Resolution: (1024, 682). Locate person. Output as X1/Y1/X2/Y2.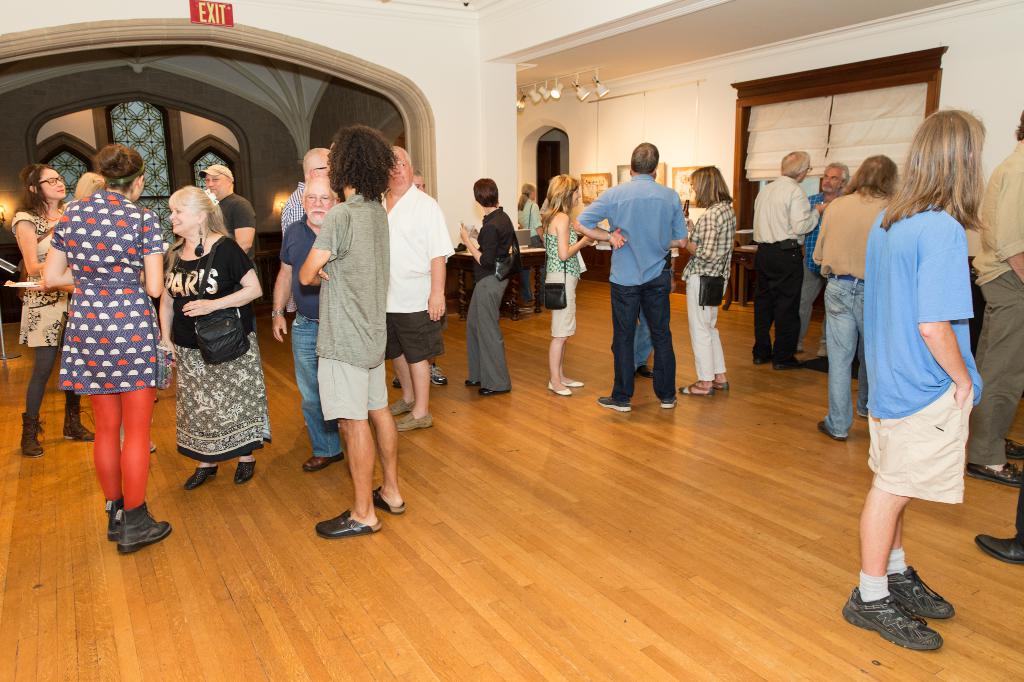
202/166/257/340.
